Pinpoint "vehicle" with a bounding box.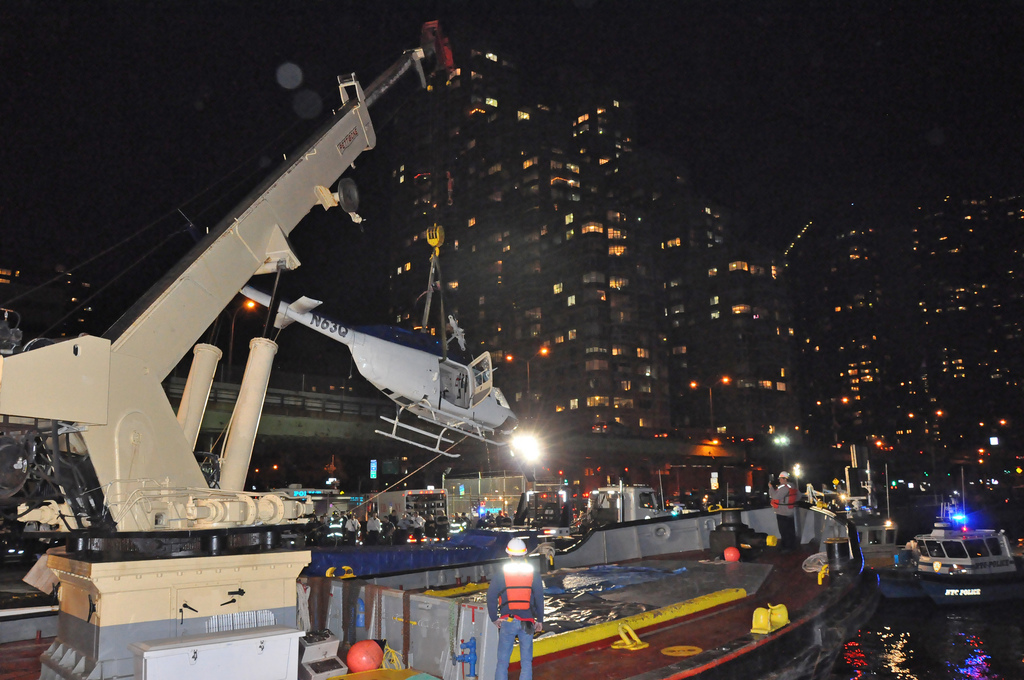
left=843, top=526, right=911, bottom=573.
